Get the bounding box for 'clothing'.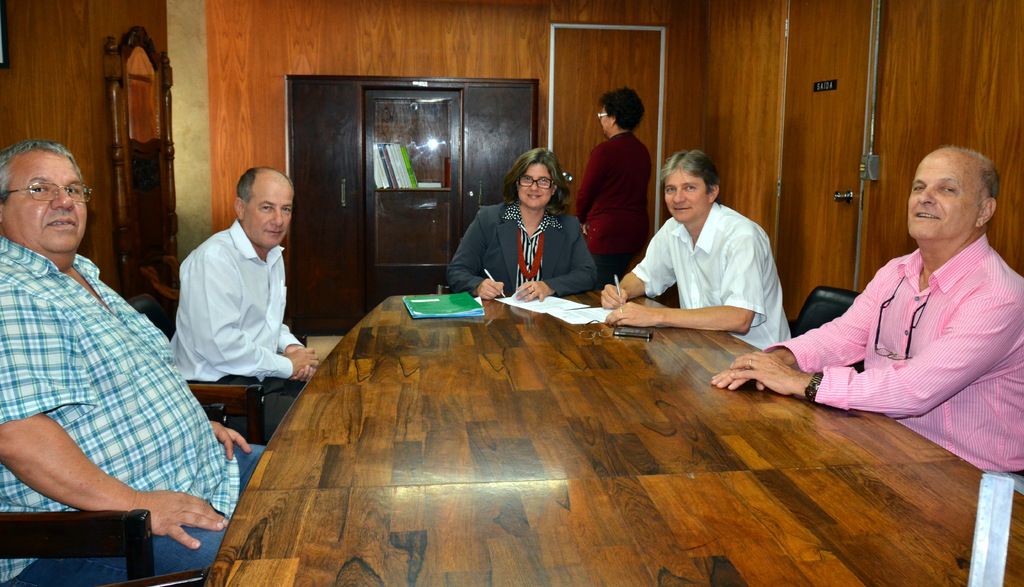
174,213,329,433.
